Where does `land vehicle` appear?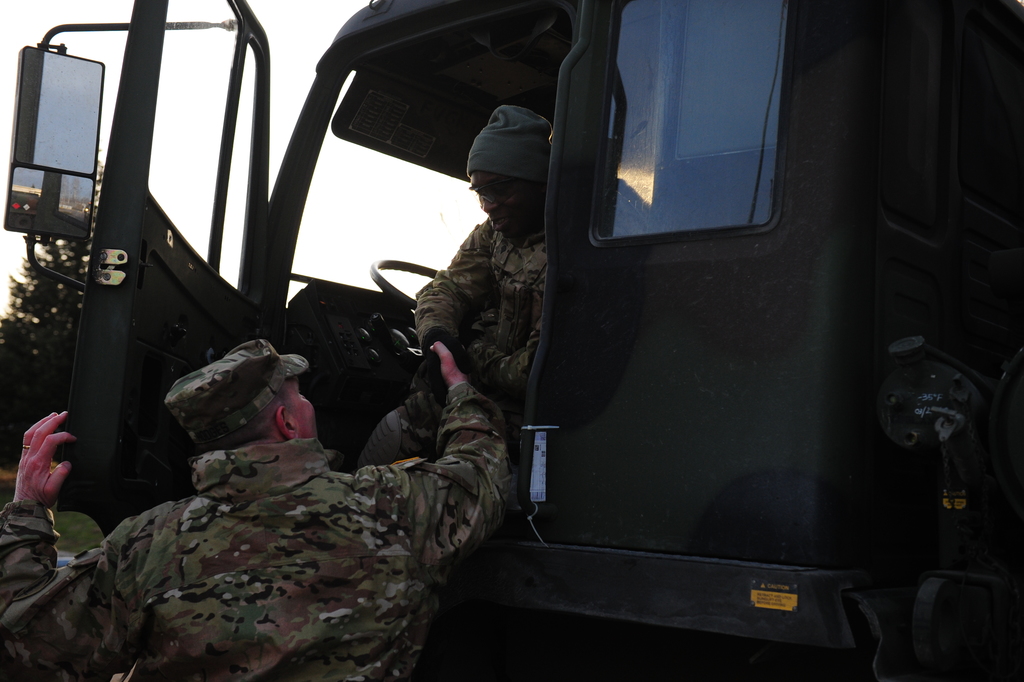
Appears at [left=0, top=0, right=1023, bottom=681].
